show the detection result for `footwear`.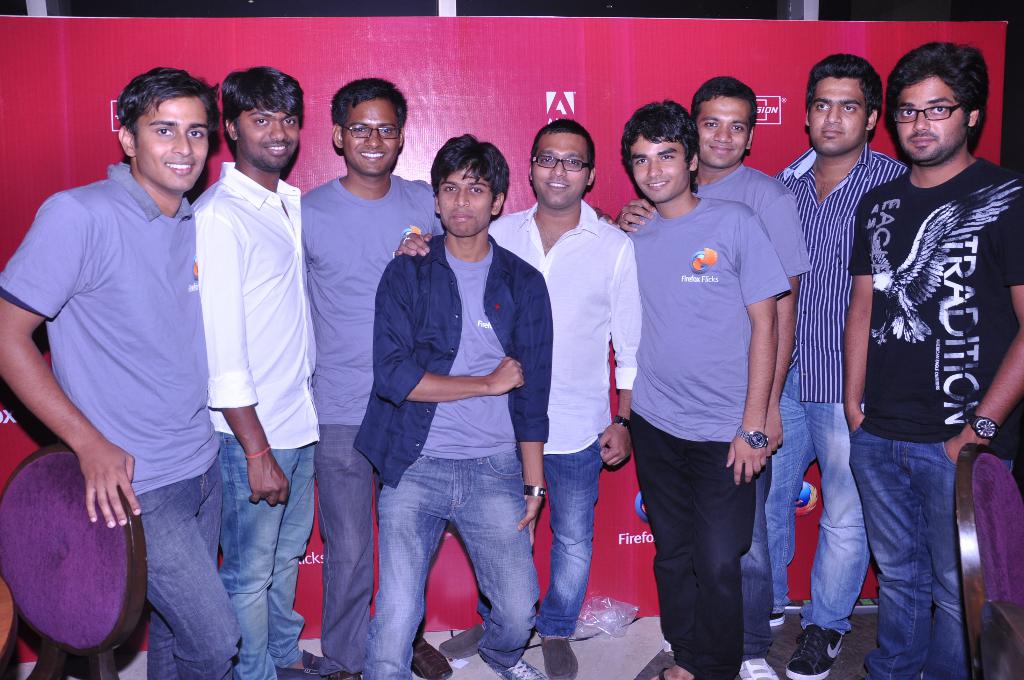
{"left": 739, "top": 654, "right": 781, "bottom": 679}.
